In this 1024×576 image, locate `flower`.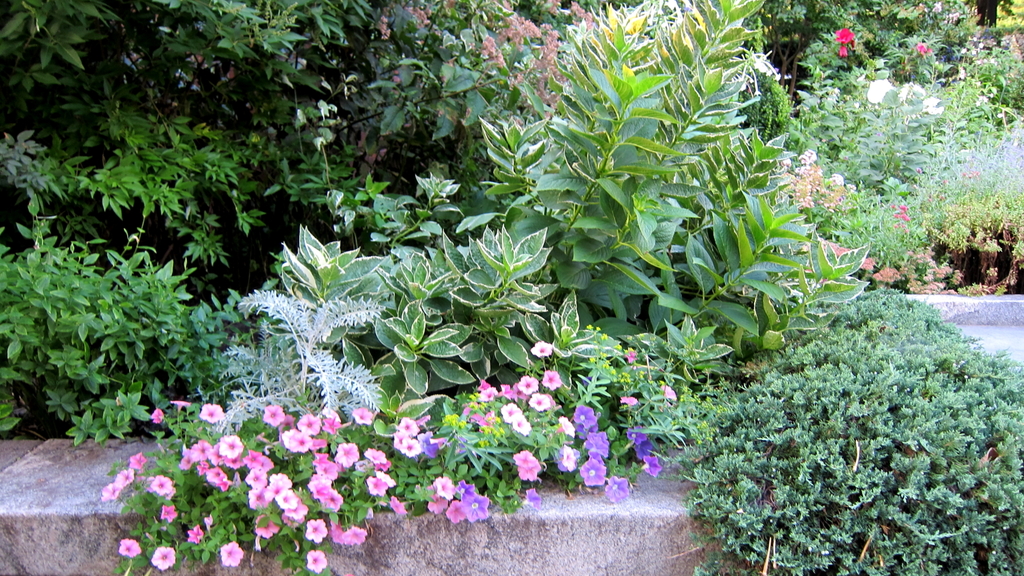
Bounding box: <region>311, 458, 341, 508</region>.
